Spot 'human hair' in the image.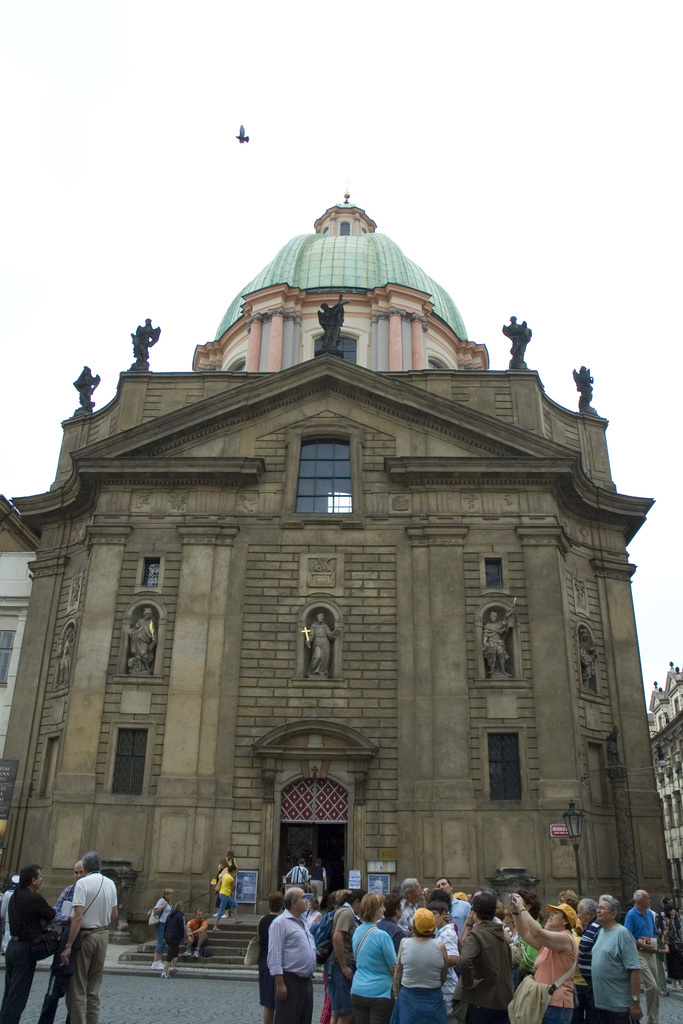
'human hair' found at 562,888,579,904.
